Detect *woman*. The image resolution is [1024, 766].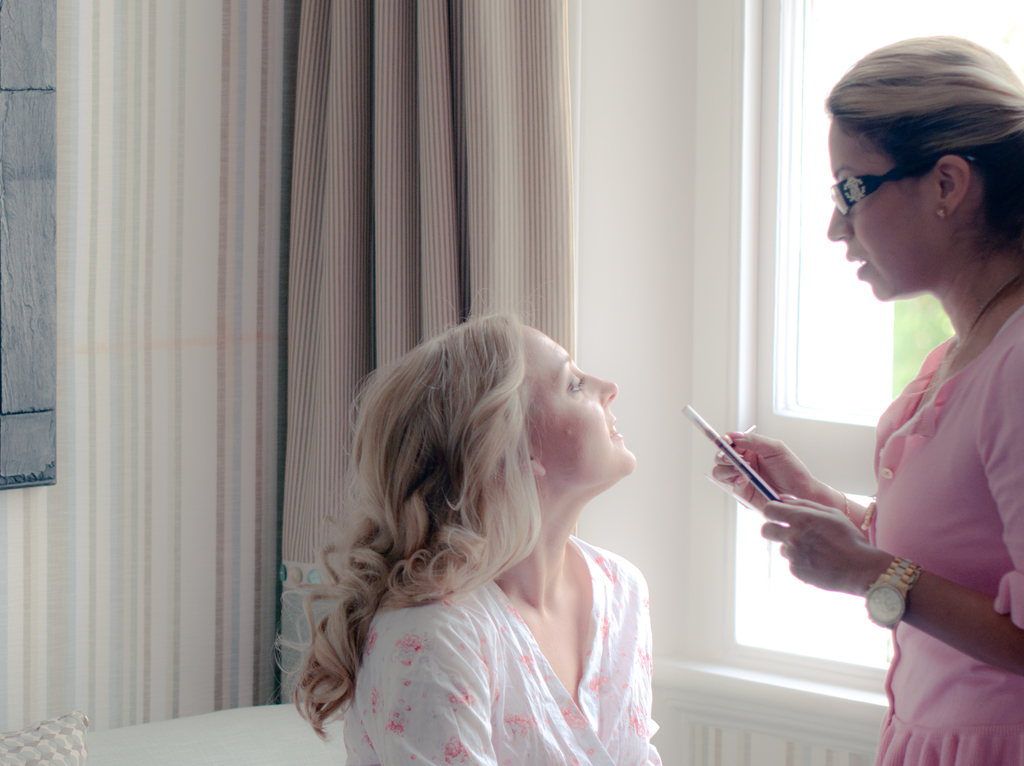
left=260, top=311, right=673, bottom=765.
